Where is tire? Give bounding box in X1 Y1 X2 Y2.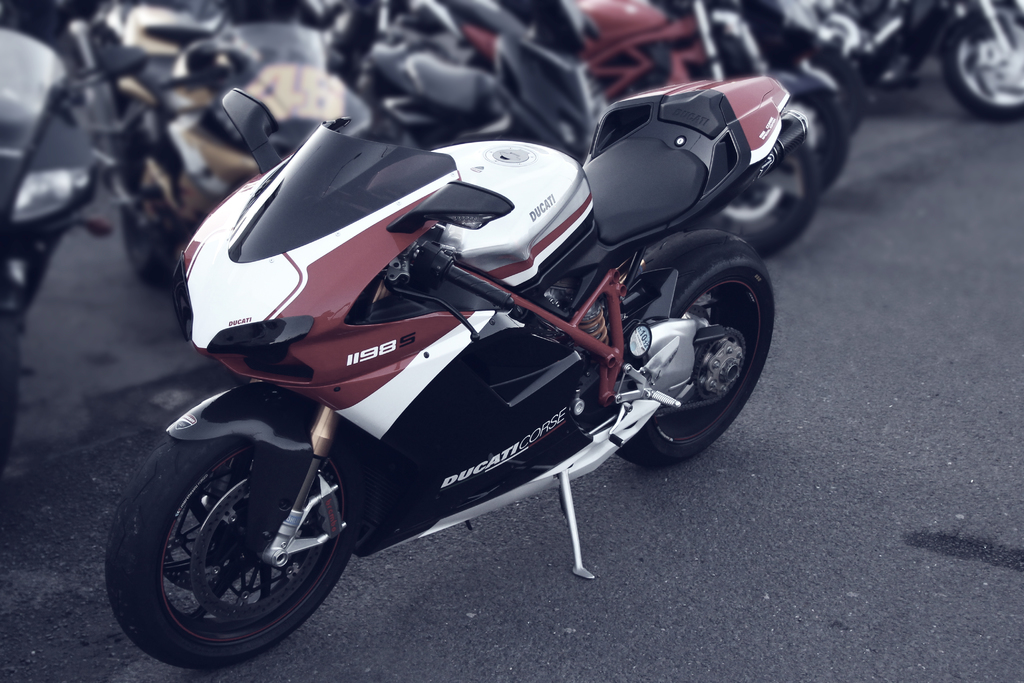
765 71 852 195.
